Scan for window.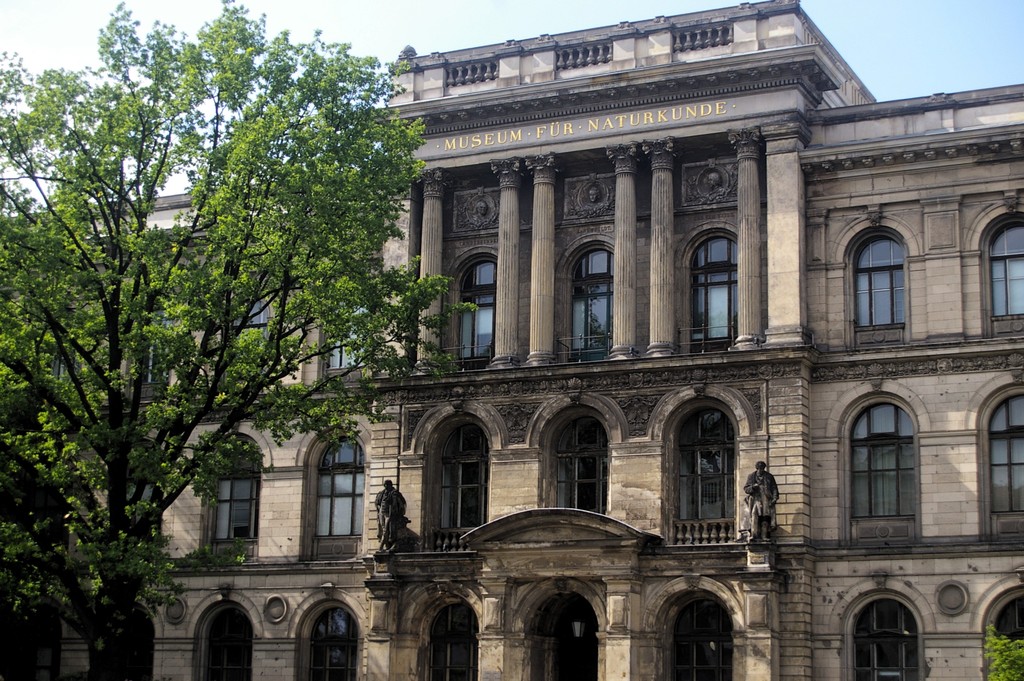
Scan result: l=555, t=229, r=619, b=363.
